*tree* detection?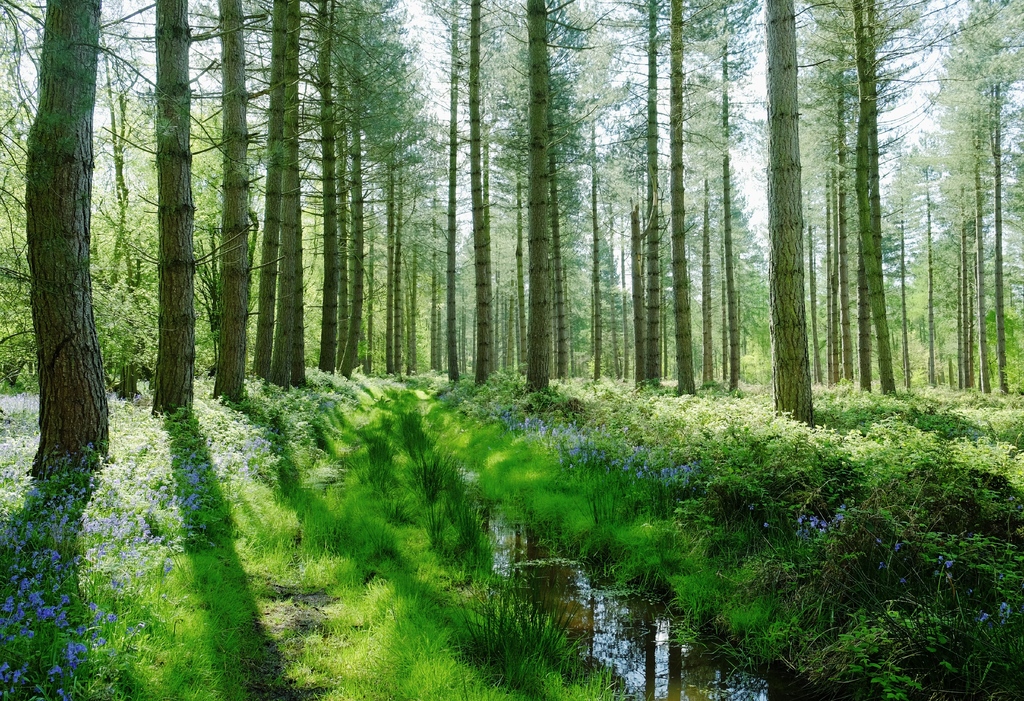
[316,0,332,374]
